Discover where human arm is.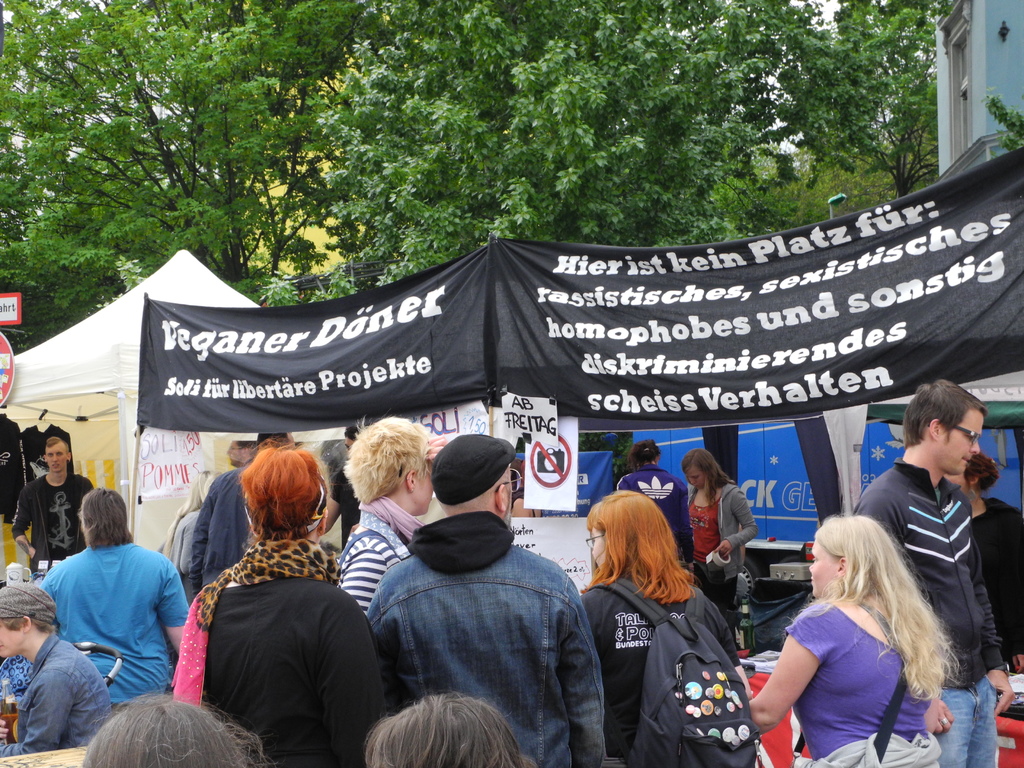
Discovered at {"left": 554, "top": 577, "right": 609, "bottom": 767}.
